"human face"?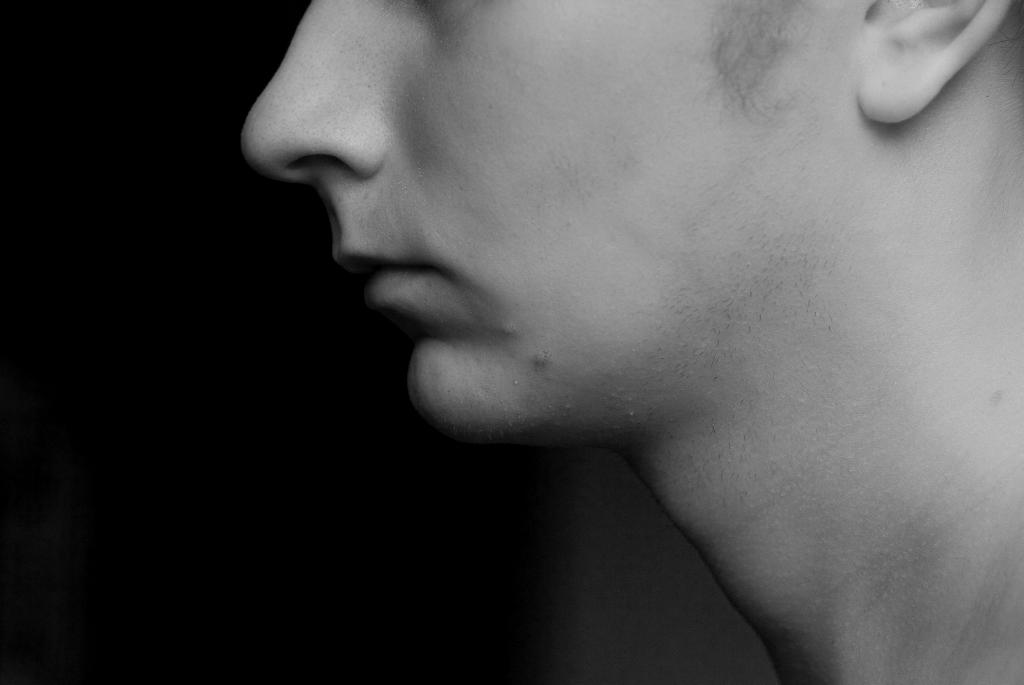
select_region(242, 0, 786, 440)
